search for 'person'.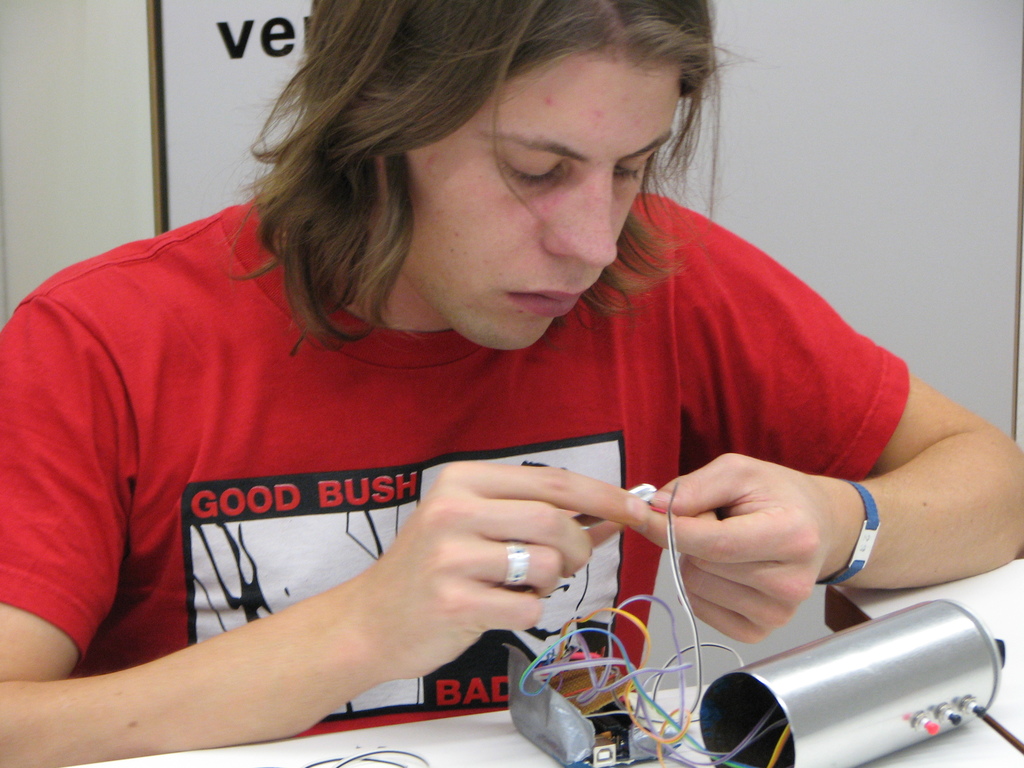
Found at BBox(0, 0, 1023, 767).
